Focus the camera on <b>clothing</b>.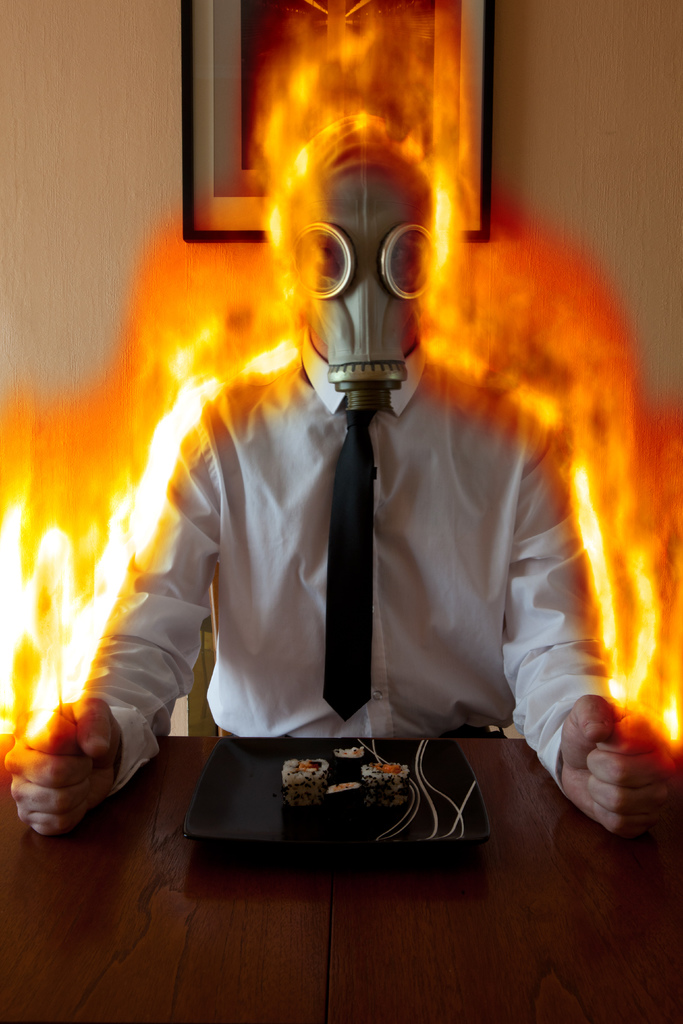
Focus region: box=[84, 326, 611, 788].
